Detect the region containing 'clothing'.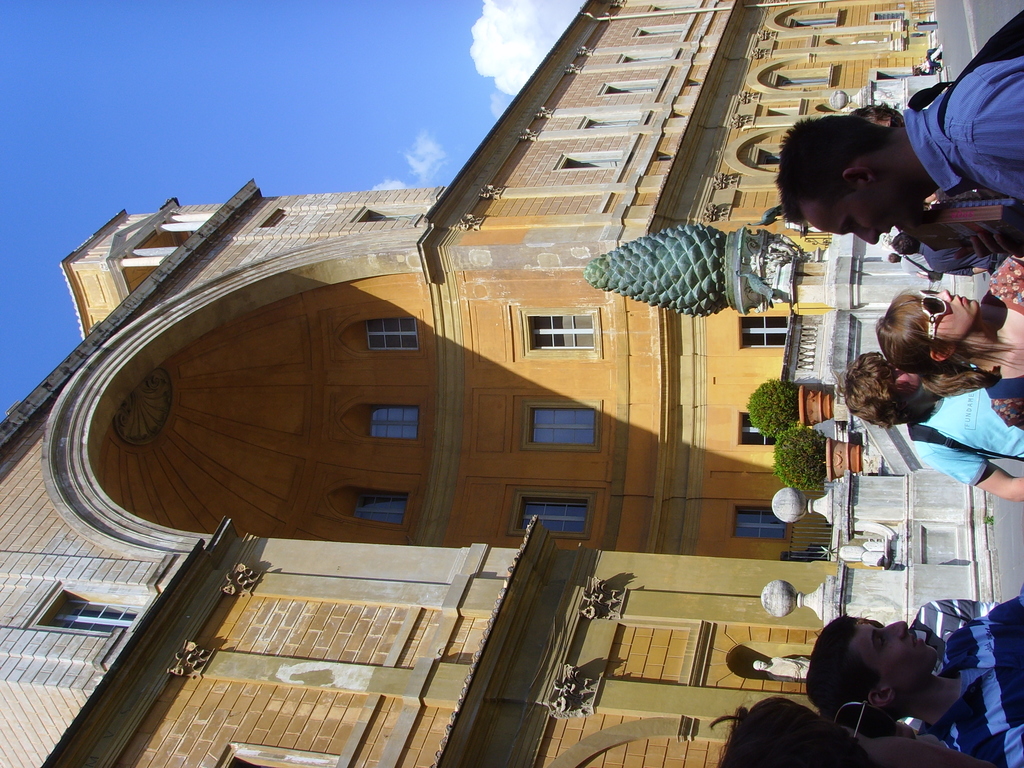
<bbox>918, 596, 1023, 767</bbox>.
